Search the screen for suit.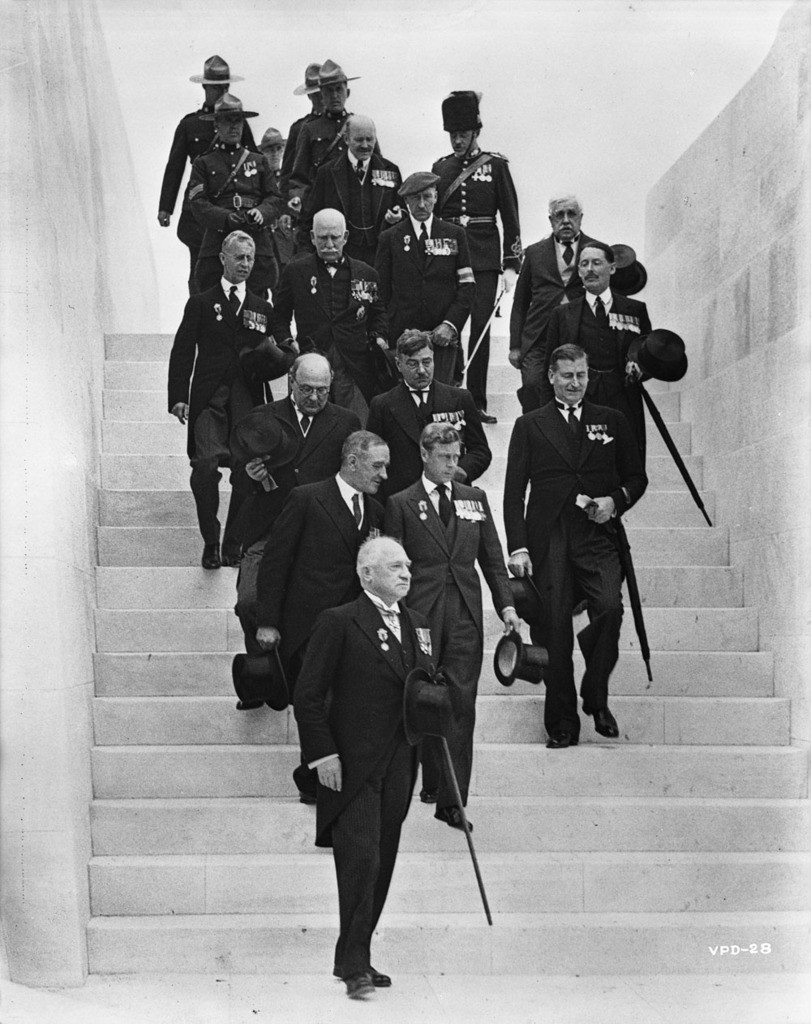
Found at box=[249, 473, 383, 682].
